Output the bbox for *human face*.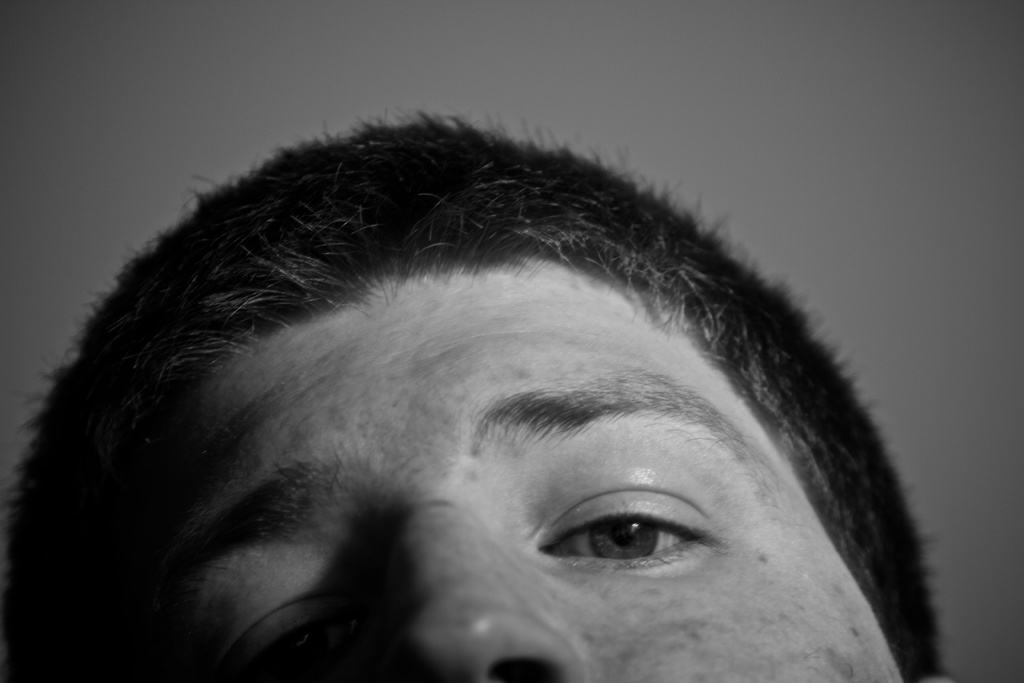
detection(108, 263, 903, 682).
